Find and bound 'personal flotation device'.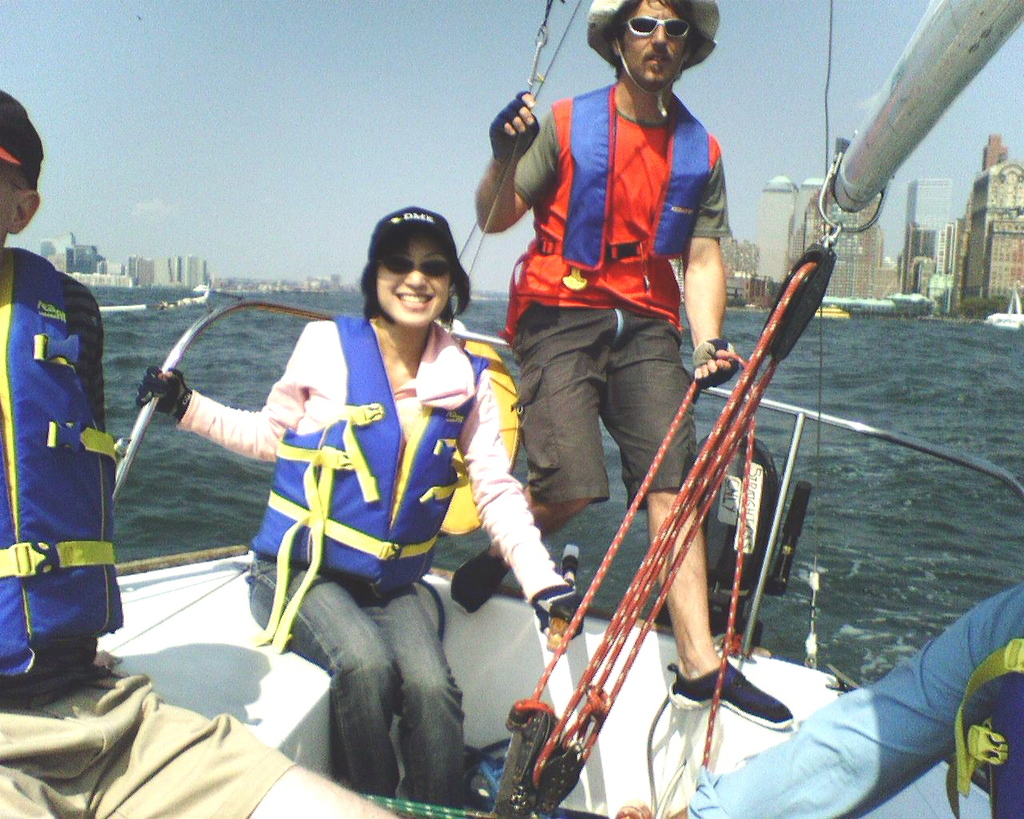
Bound: detection(940, 636, 1023, 818).
